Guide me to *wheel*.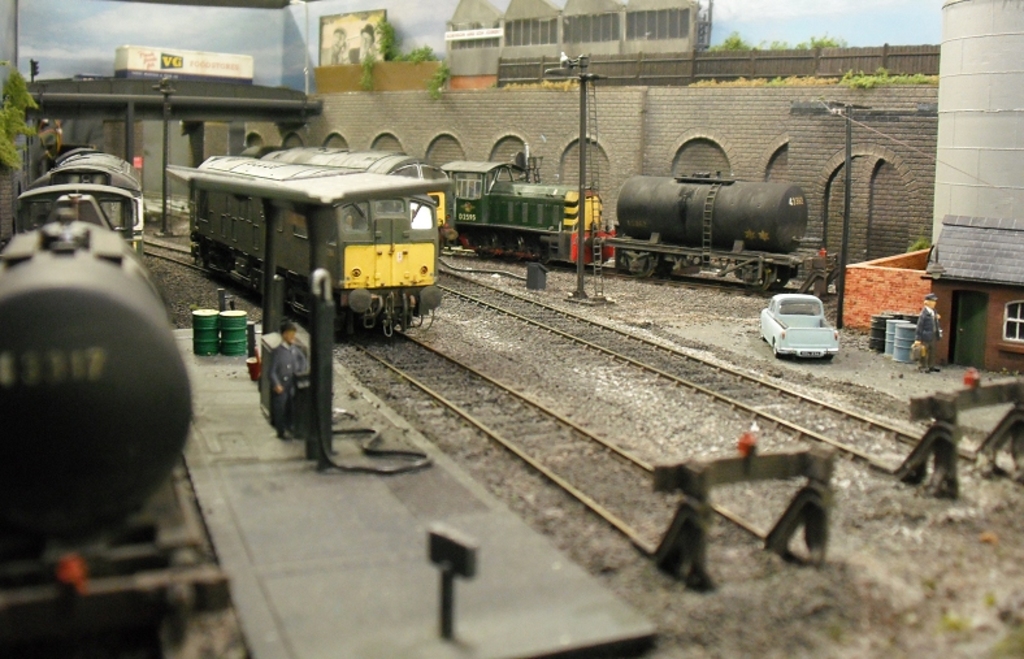
Guidance: Rect(764, 331, 778, 361).
